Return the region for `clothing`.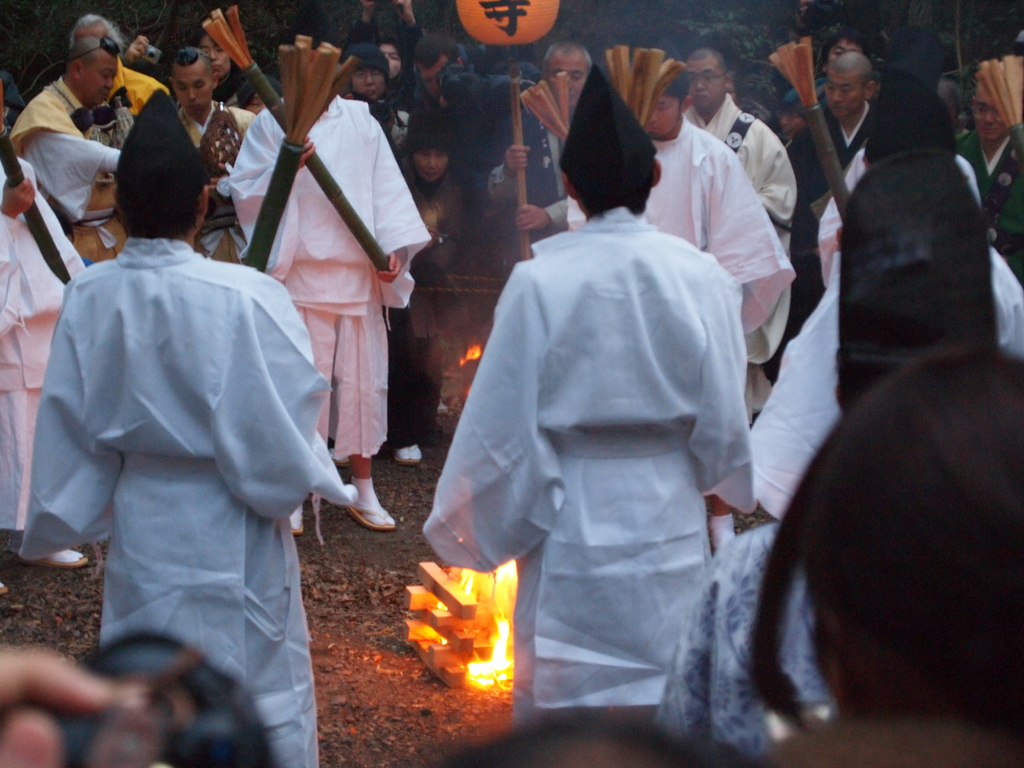
[x1=109, y1=61, x2=162, y2=116].
